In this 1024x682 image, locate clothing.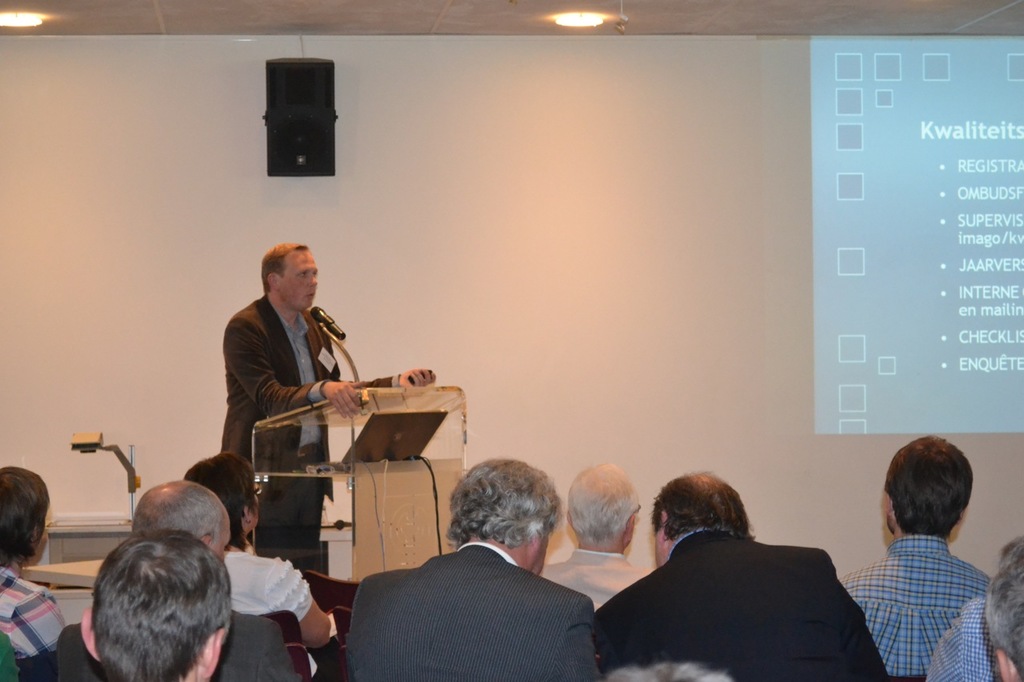
Bounding box: pyautogui.locateOnScreen(538, 543, 650, 596).
